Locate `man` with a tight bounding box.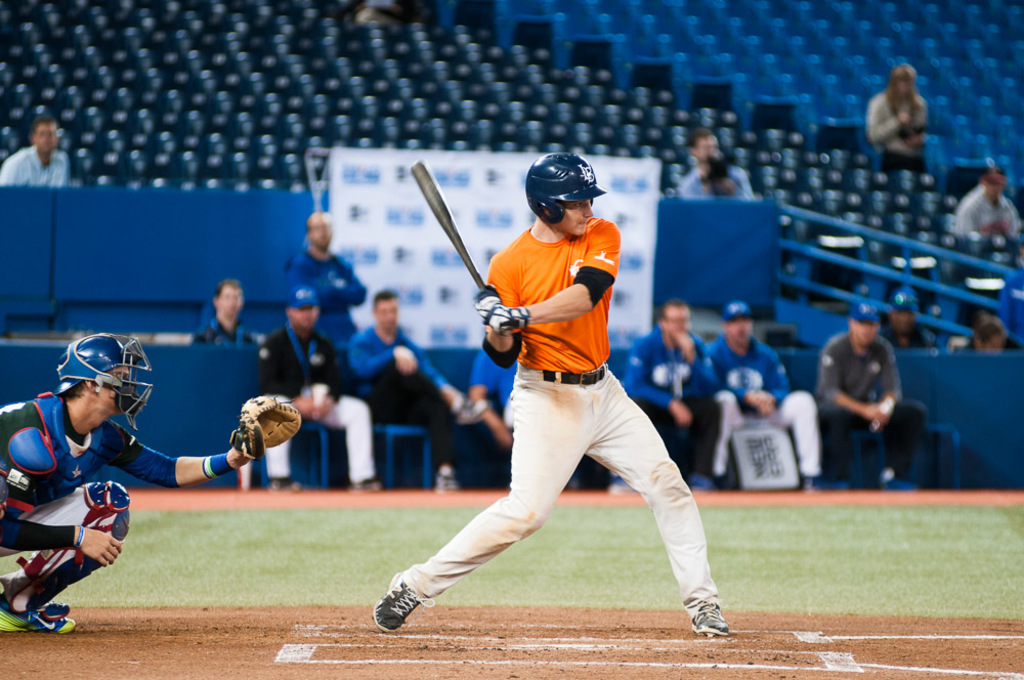
box=[376, 167, 735, 633].
